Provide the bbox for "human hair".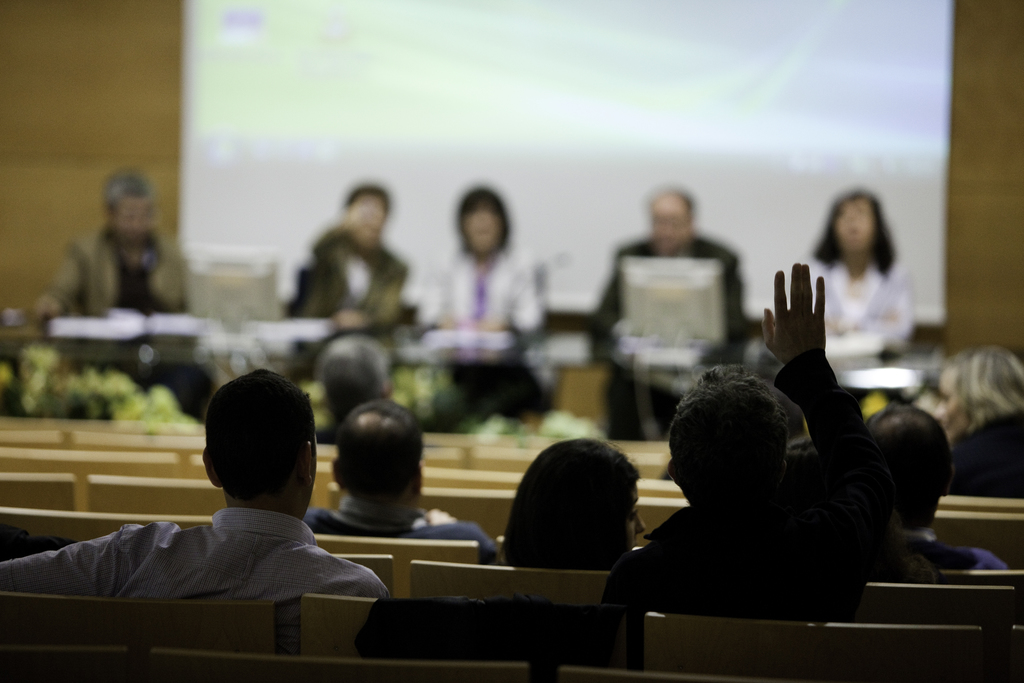
Rect(207, 367, 314, 495).
